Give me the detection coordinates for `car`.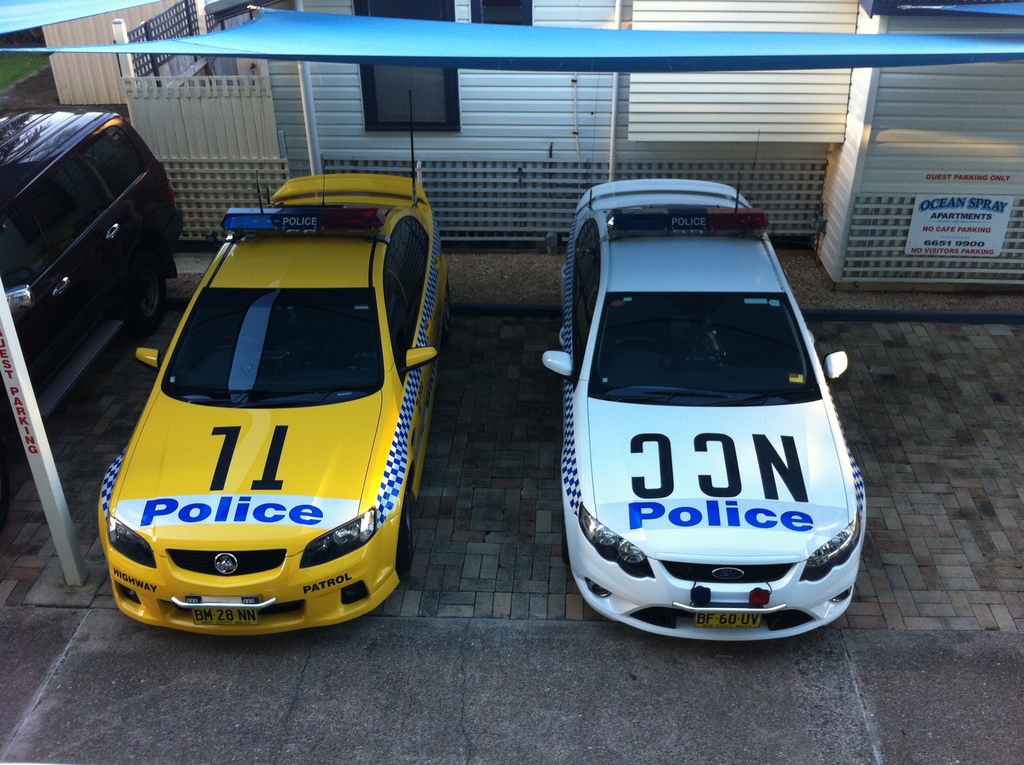
<bbox>0, 102, 182, 418</bbox>.
